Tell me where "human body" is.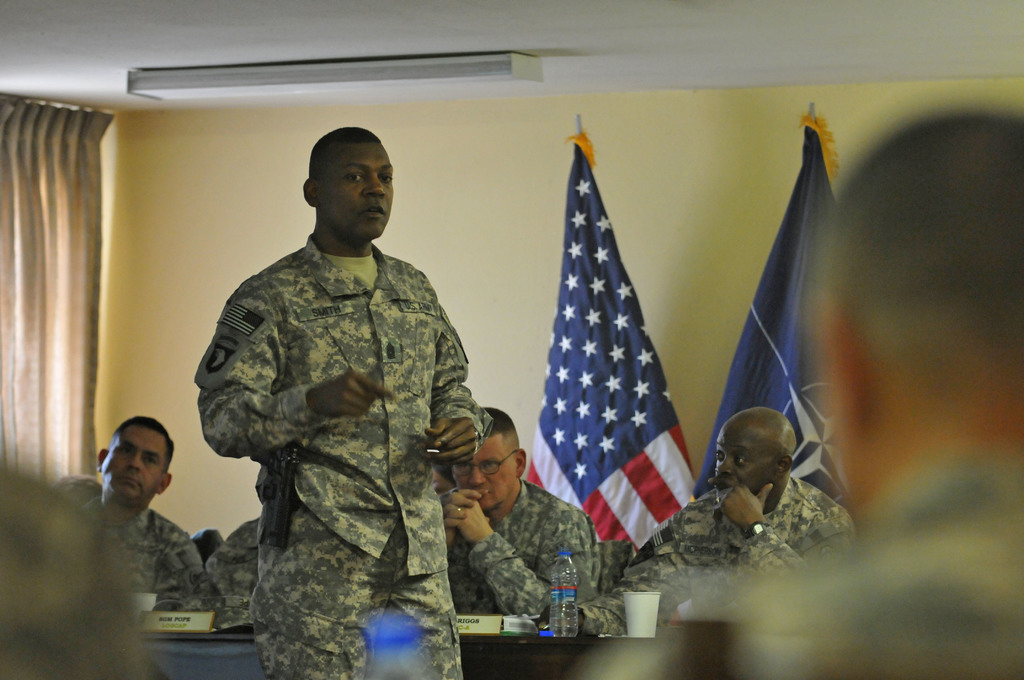
"human body" is at locate(65, 407, 207, 611).
